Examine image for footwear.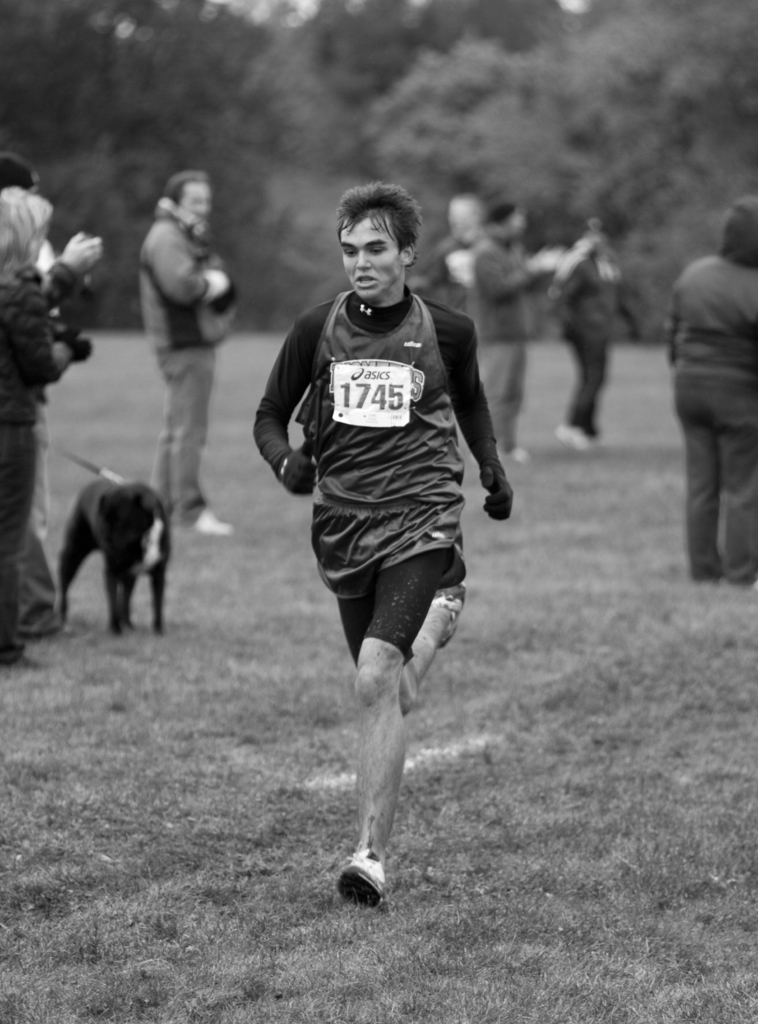
Examination result: x1=684 y1=556 x2=720 y2=589.
